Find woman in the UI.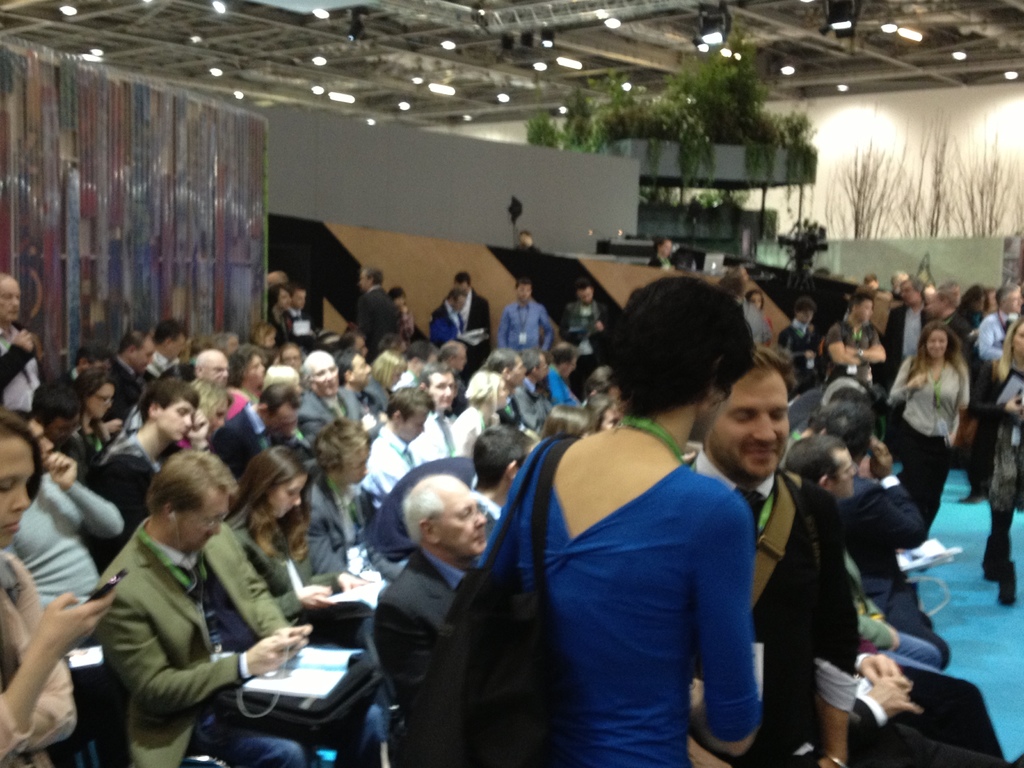
UI element at [left=229, top=447, right=385, bottom=676].
